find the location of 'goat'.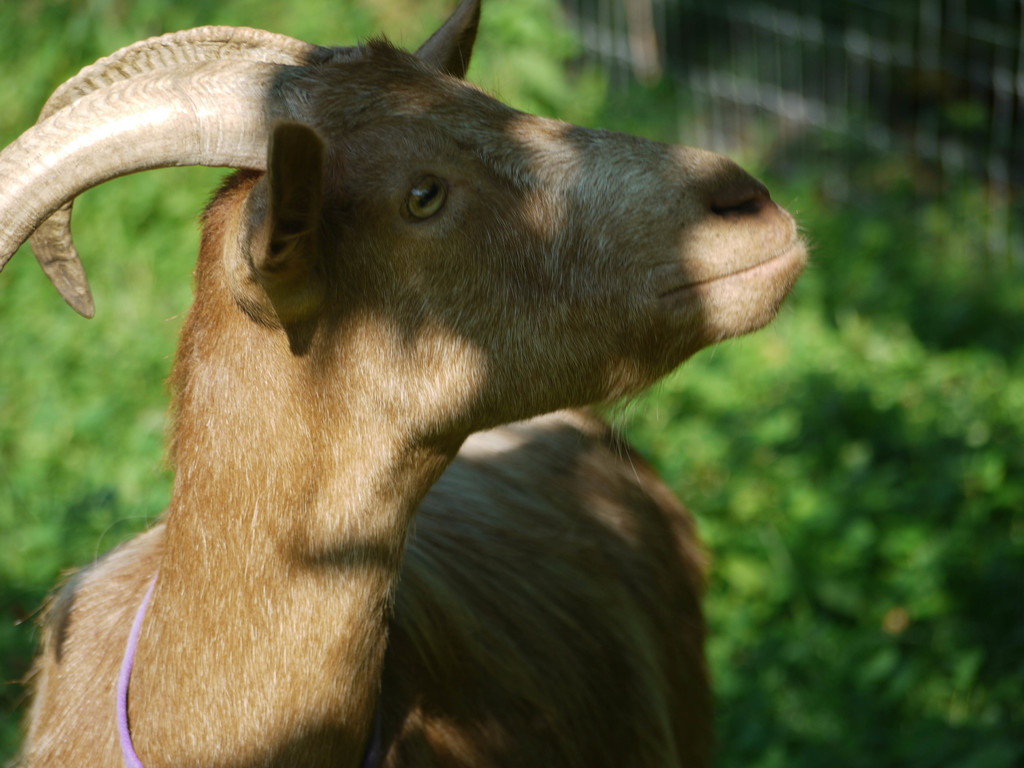
Location: {"left": 0, "top": 0, "right": 811, "bottom": 767}.
